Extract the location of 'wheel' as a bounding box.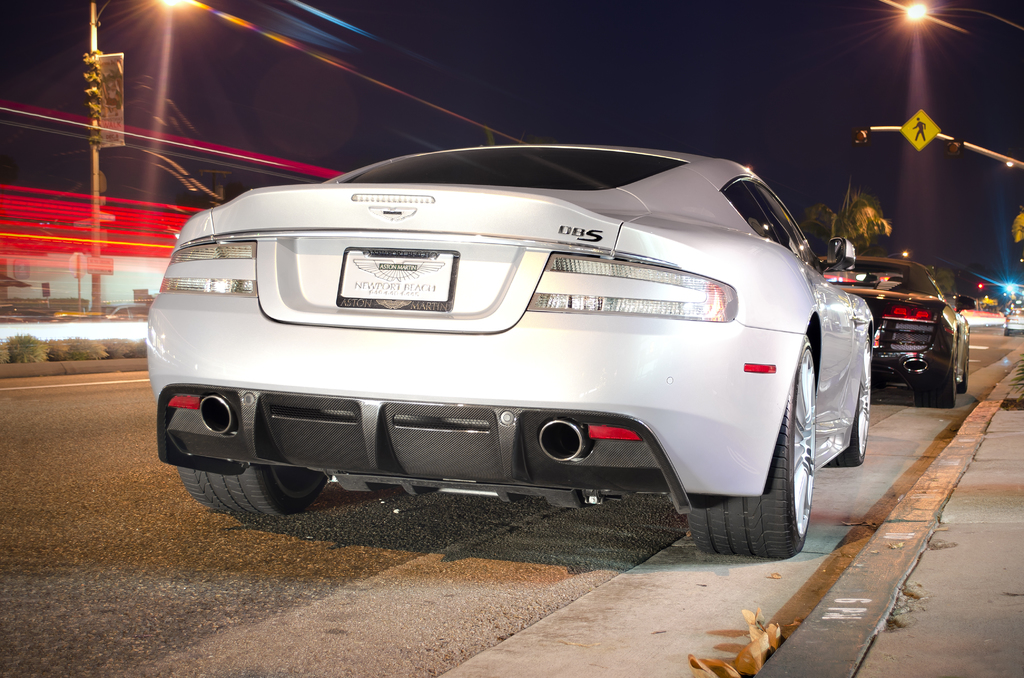
(906,346,954,406).
